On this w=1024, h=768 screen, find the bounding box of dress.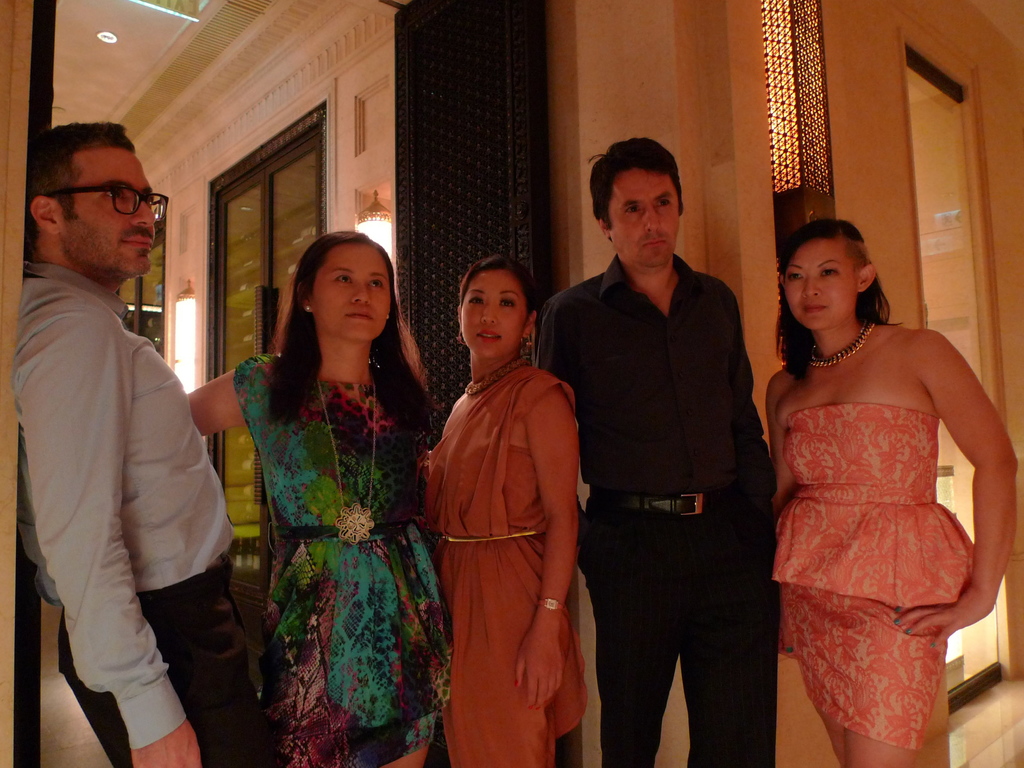
Bounding box: detection(772, 404, 979, 746).
